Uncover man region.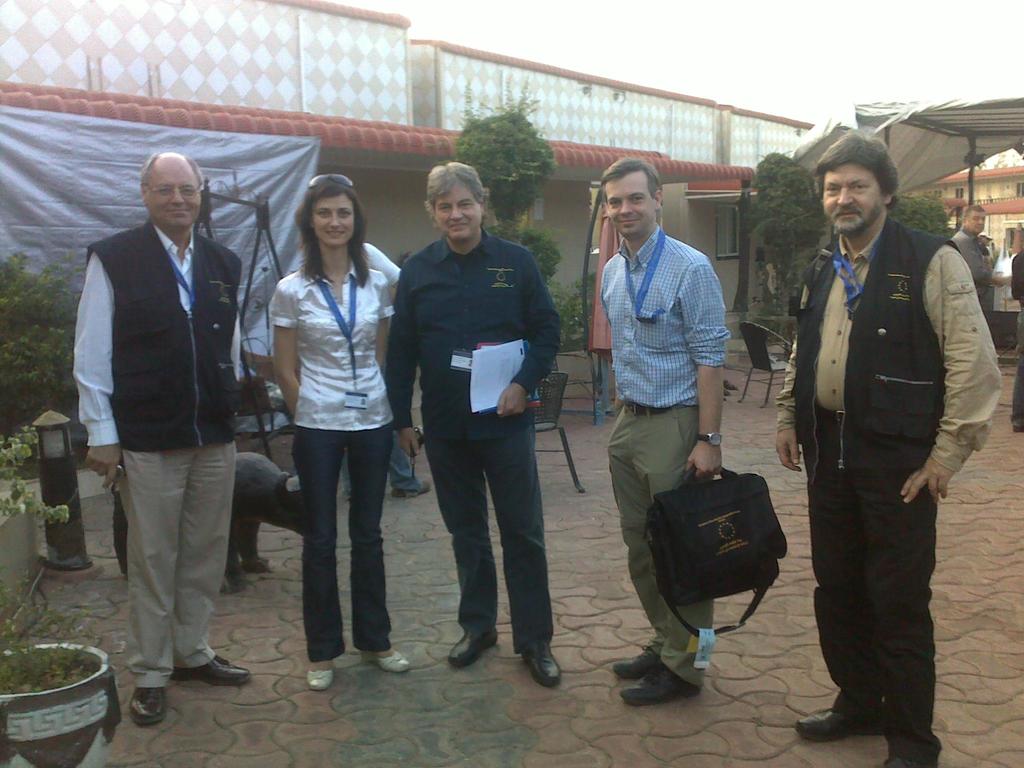
Uncovered: l=604, t=156, r=728, b=702.
